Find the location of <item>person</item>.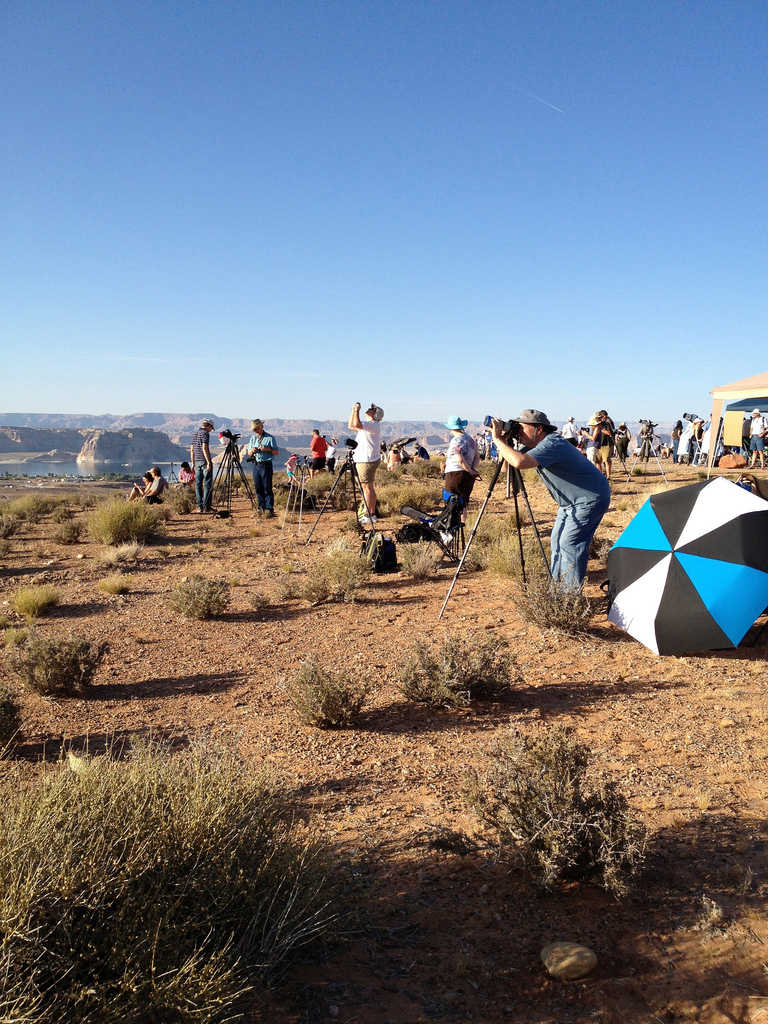
Location: (142, 465, 170, 505).
